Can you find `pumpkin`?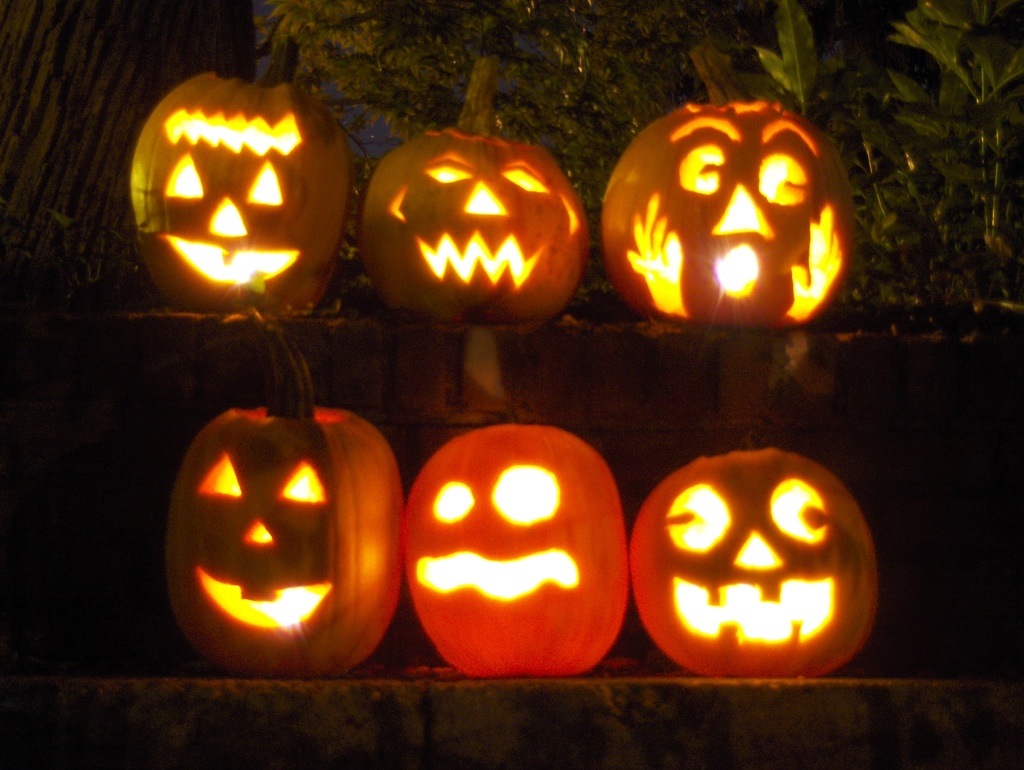
Yes, bounding box: <bbox>355, 49, 588, 323</bbox>.
